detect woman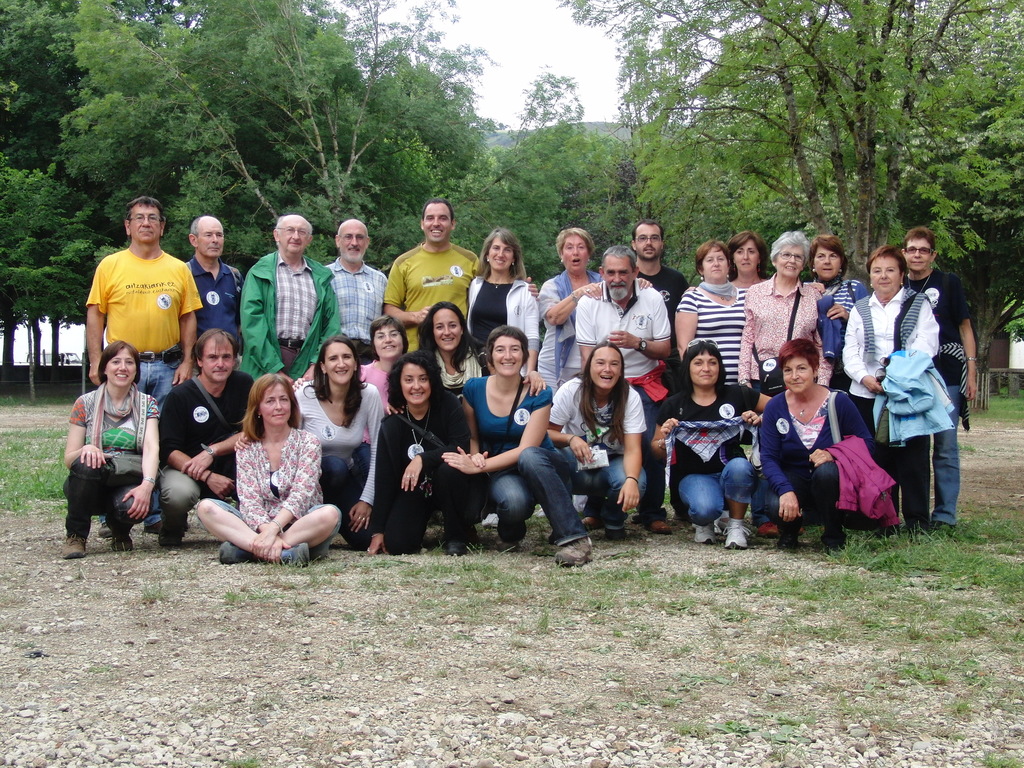
(734,235,830,368)
